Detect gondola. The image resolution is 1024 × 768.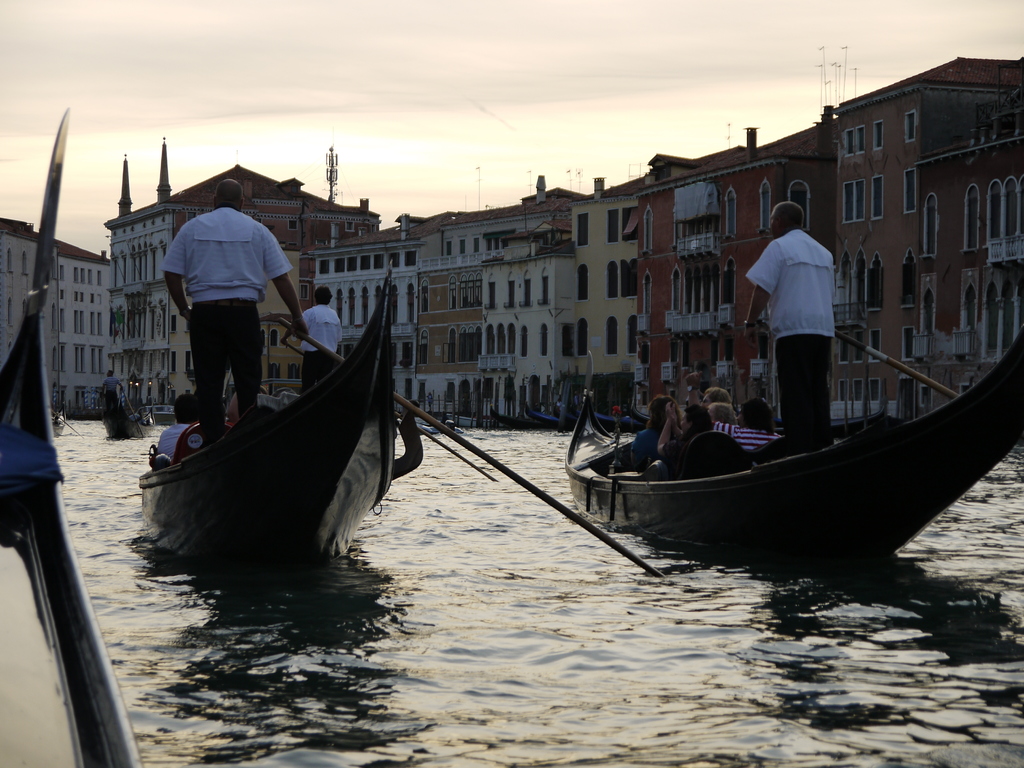
locate(561, 309, 1023, 573).
